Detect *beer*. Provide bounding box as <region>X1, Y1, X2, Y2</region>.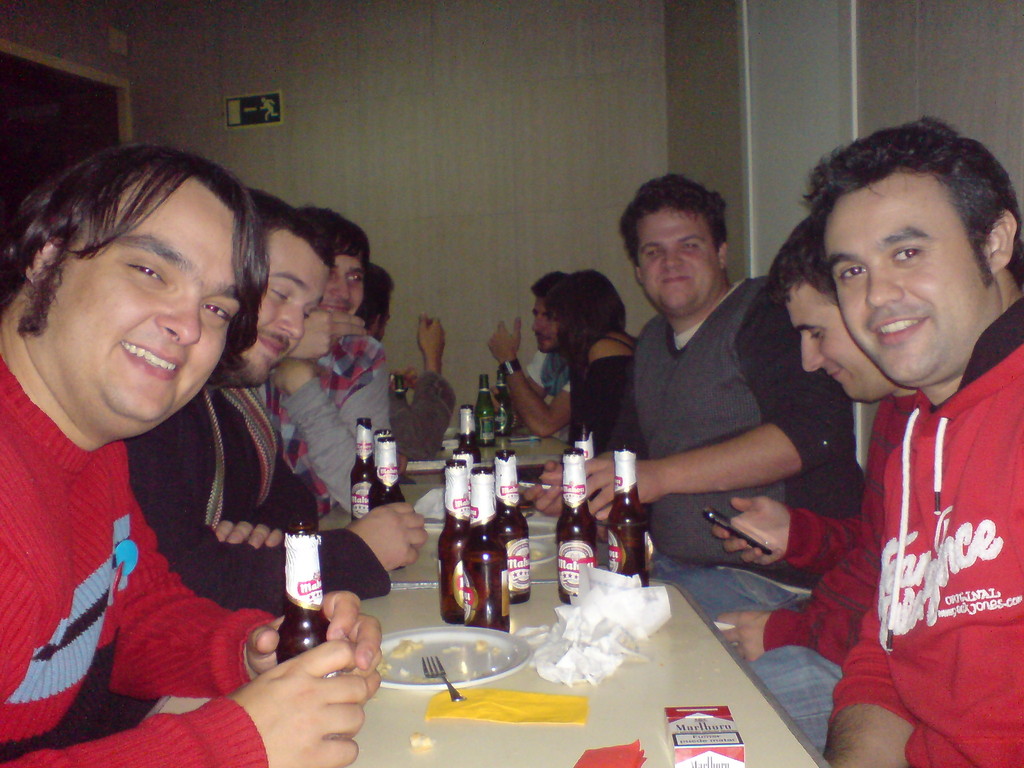
<region>608, 444, 648, 582</region>.
